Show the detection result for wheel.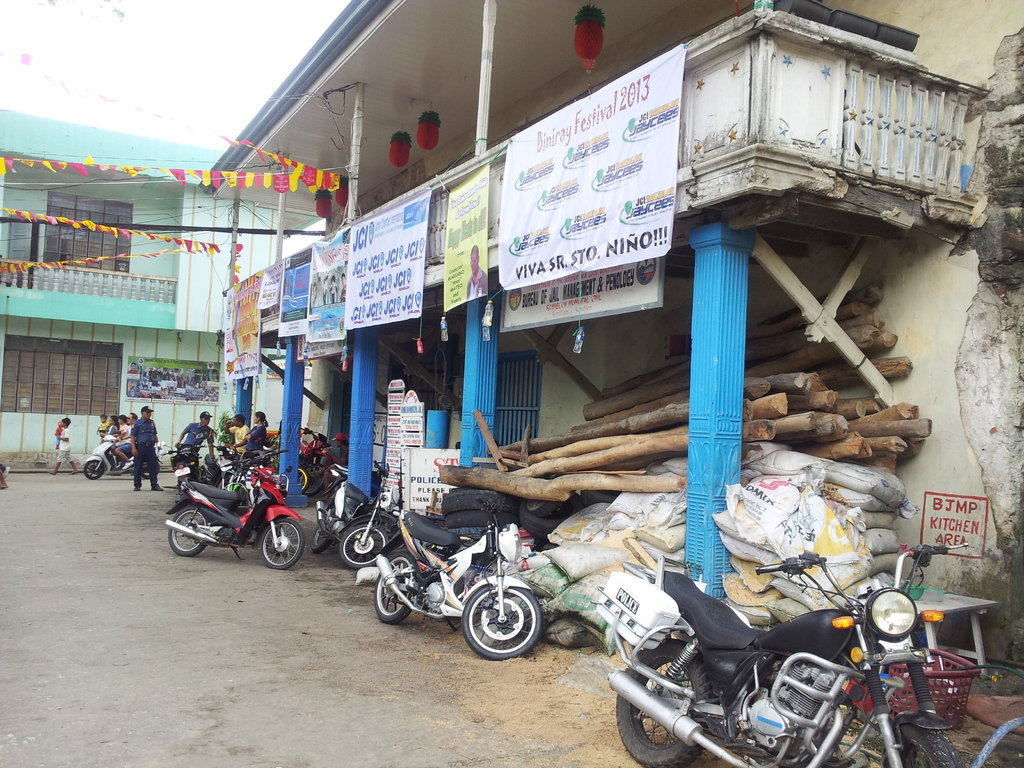
bbox(580, 492, 618, 508).
